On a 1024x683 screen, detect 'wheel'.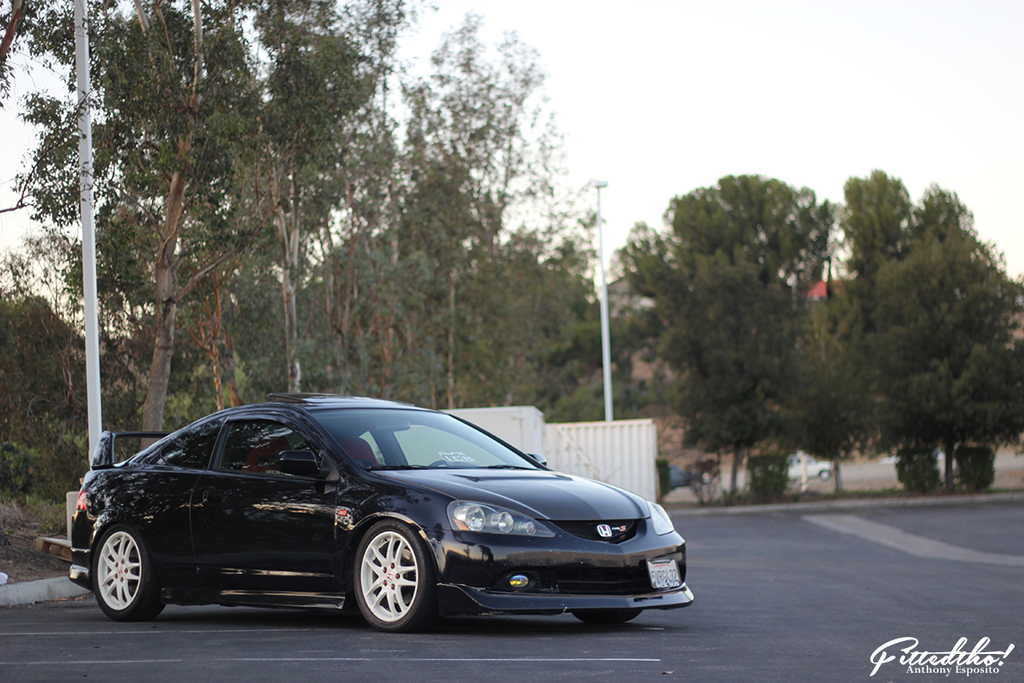
(564, 606, 643, 625).
